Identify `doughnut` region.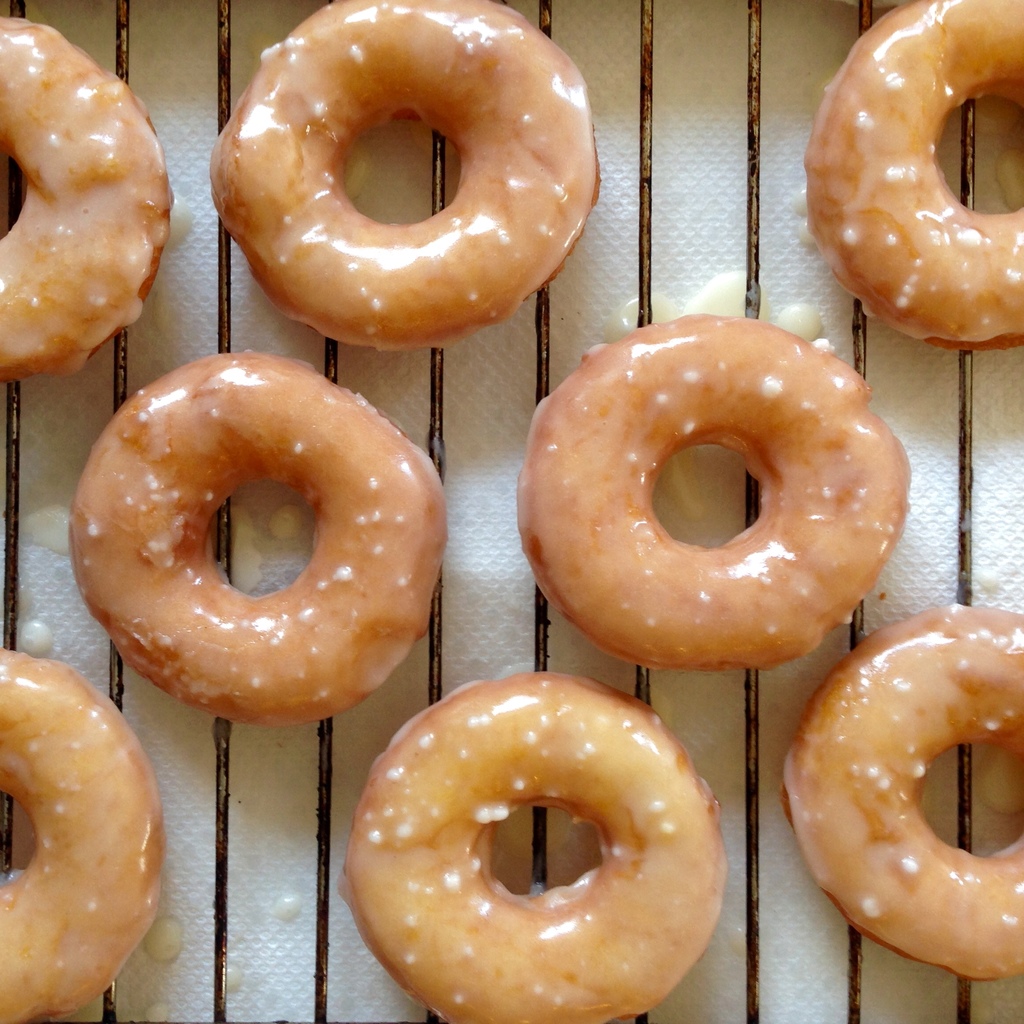
Region: [left=62, top=356, right=451, bottom=722].
